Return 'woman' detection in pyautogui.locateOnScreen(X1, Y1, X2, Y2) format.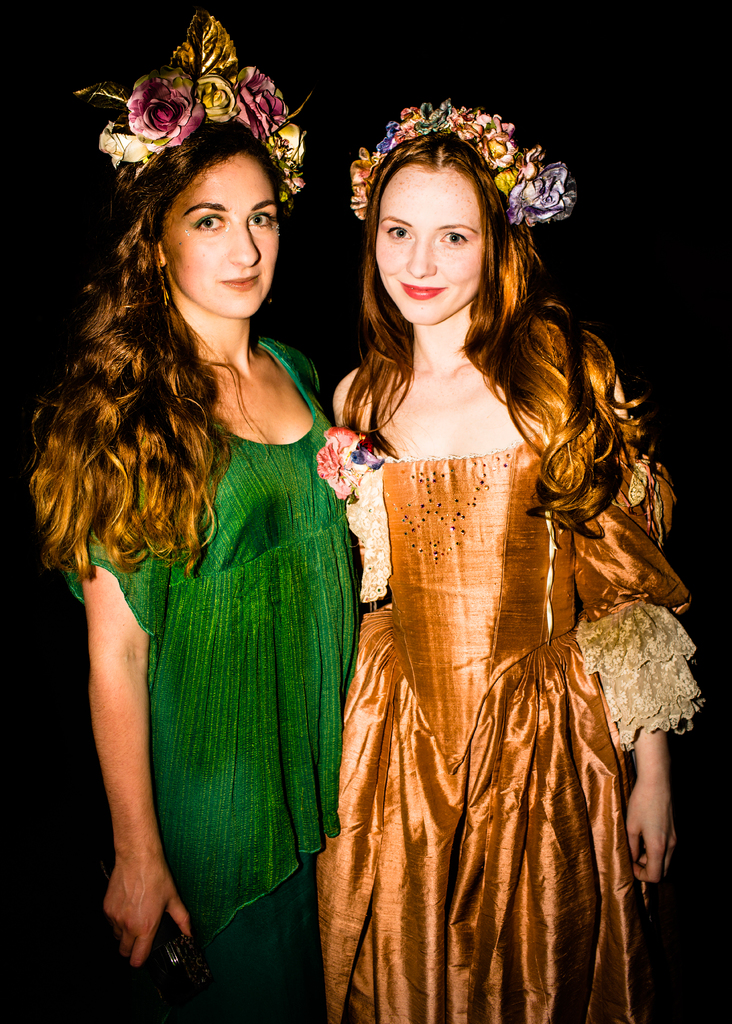
pyautogui.locateOnScreen(304, 83, 685, 996).
